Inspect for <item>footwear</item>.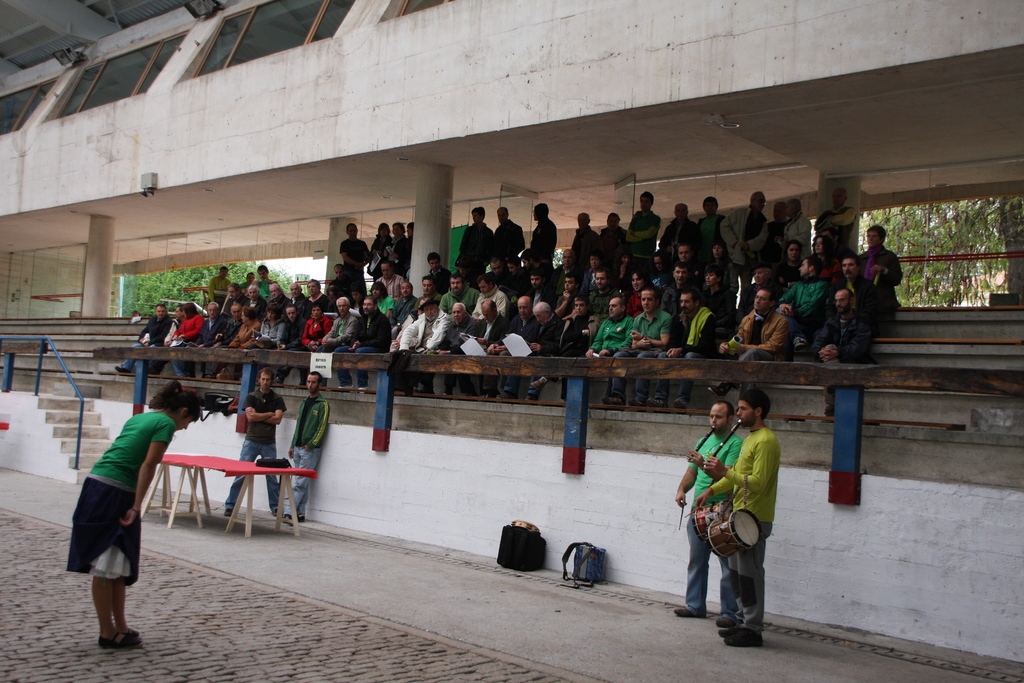
Inspection: [521,383,536,397].
